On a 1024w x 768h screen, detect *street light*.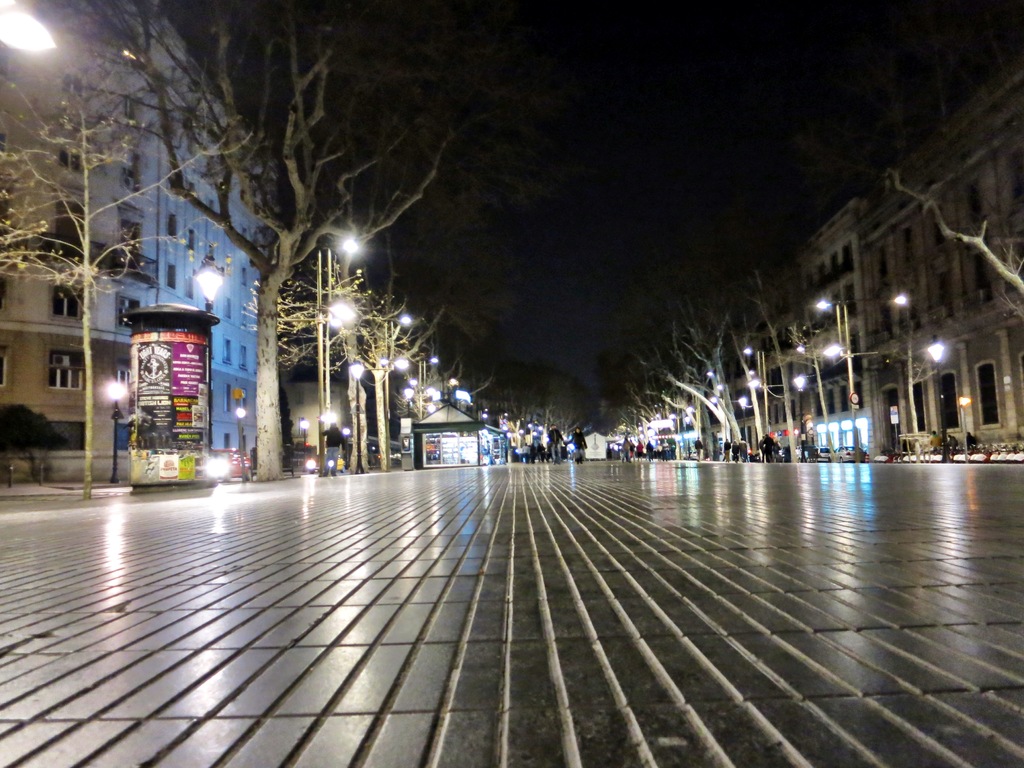
685, 408, 701, 440.
